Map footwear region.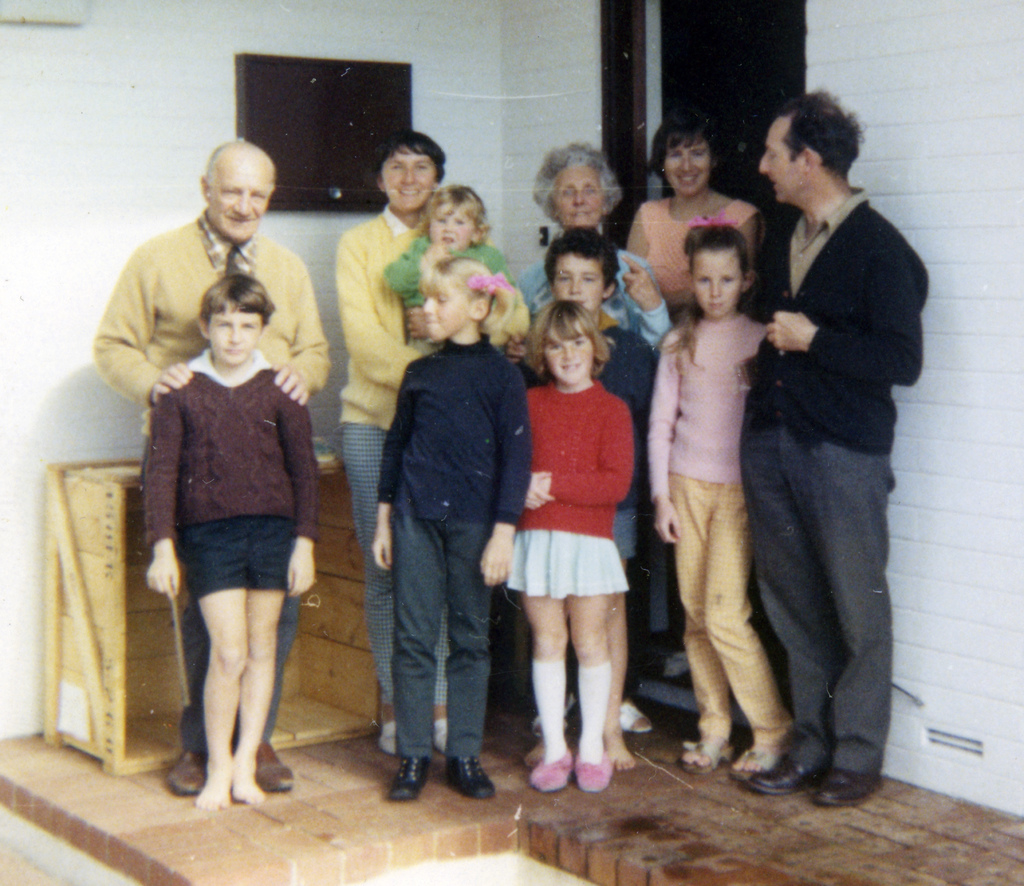
Mapped to rect(578, 733, 611, 793).
